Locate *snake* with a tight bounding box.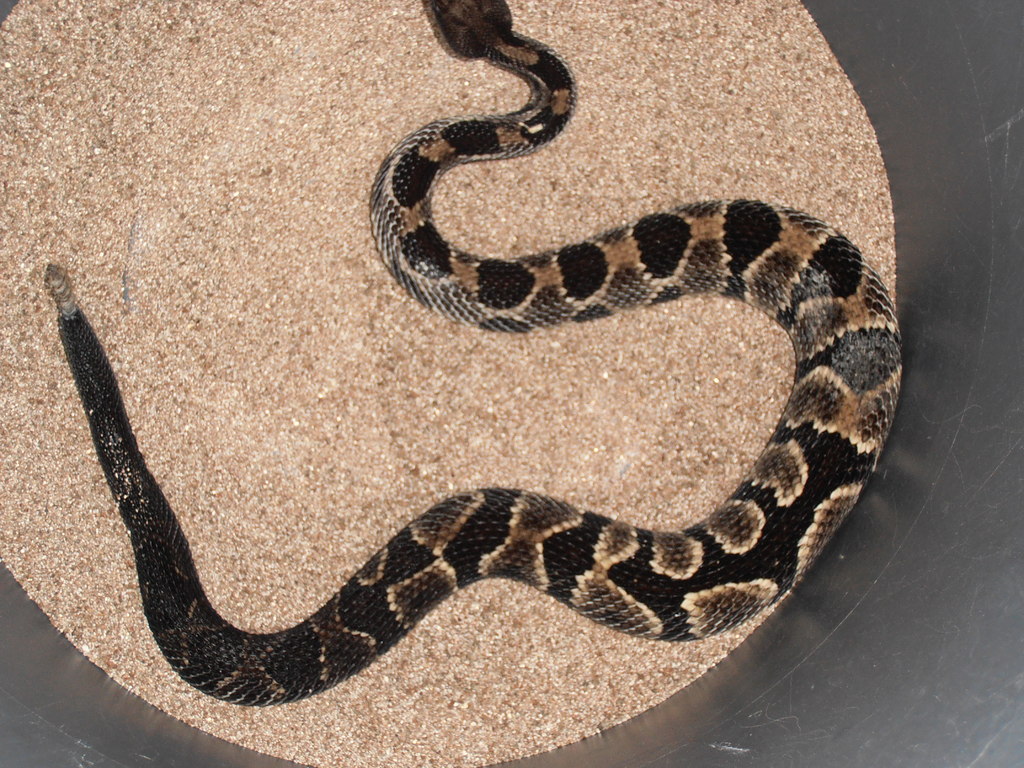
(left=44, top=0, right=904, bottom=715).
